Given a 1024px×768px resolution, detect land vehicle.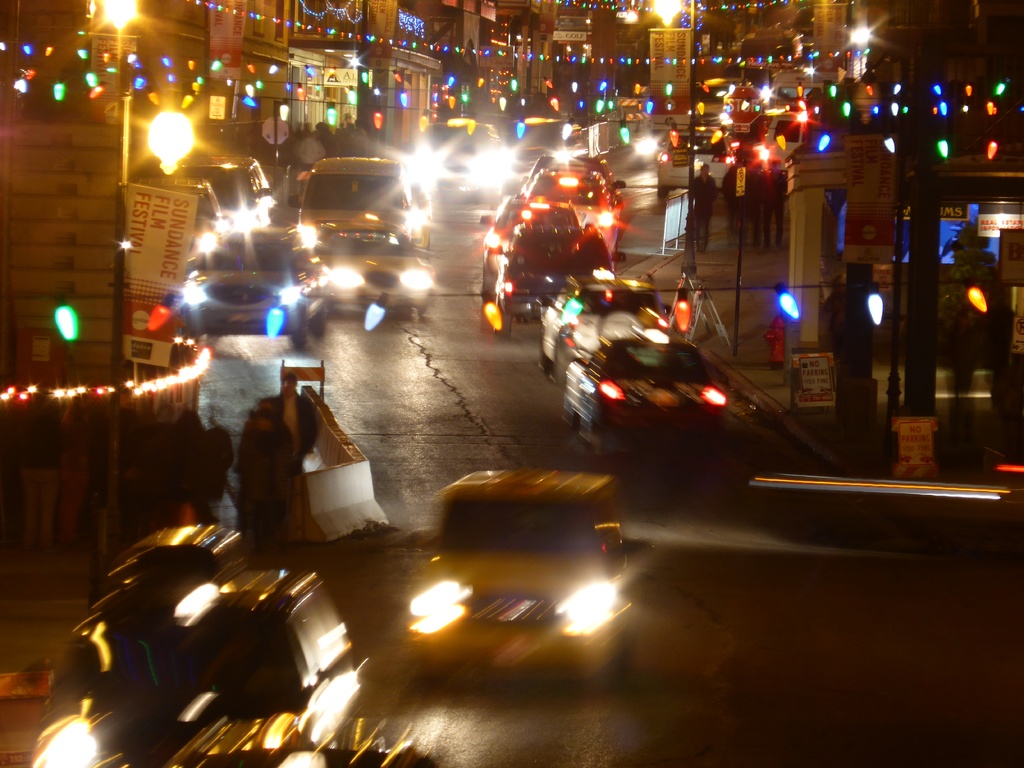
bbox(171, 156, 276, 237).
